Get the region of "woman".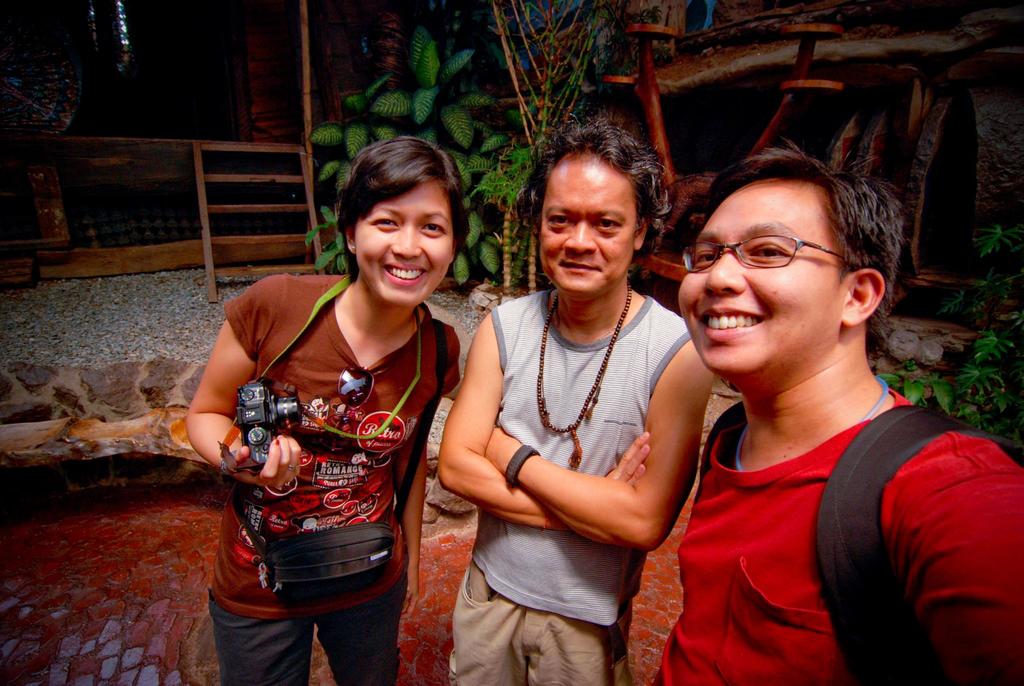
crop(184, 133, 461, 685).
